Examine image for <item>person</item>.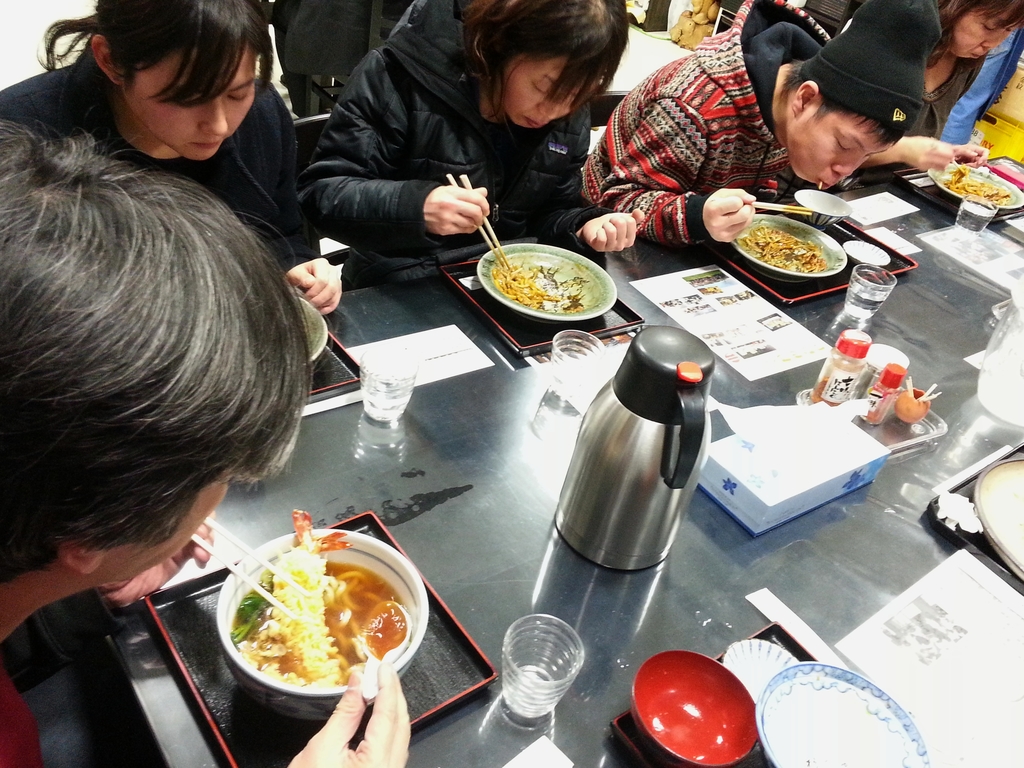
Examination result: <region>0, 121, 421, 767</region>.
